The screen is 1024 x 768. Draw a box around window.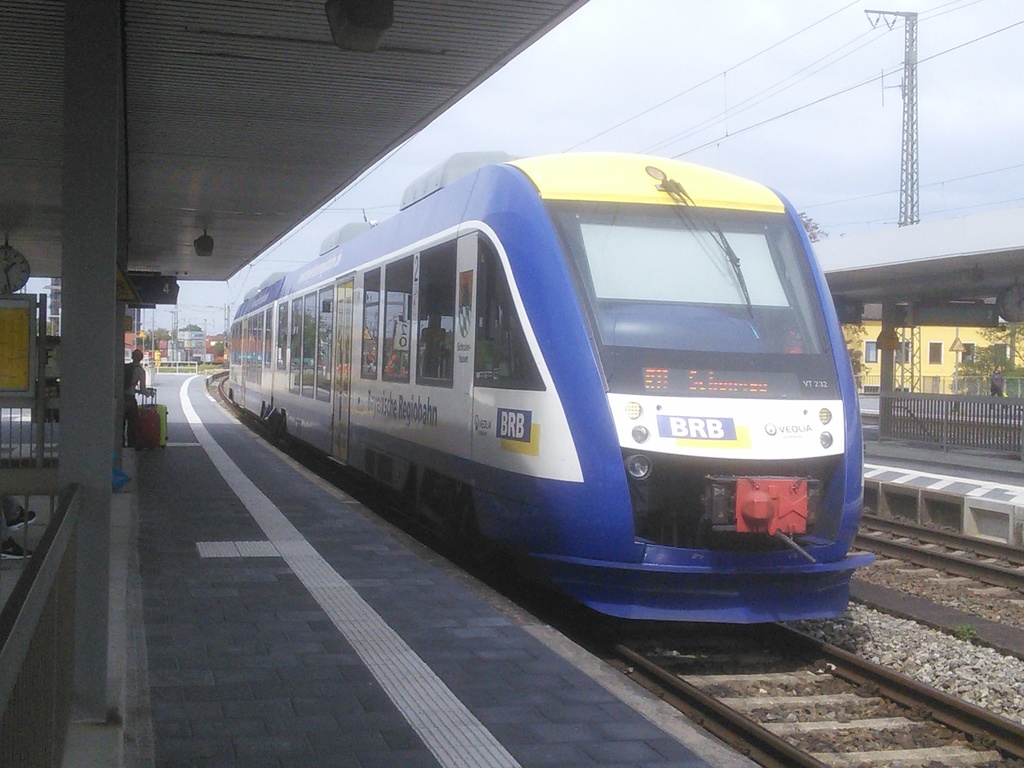
961, 341, 975, 367.
